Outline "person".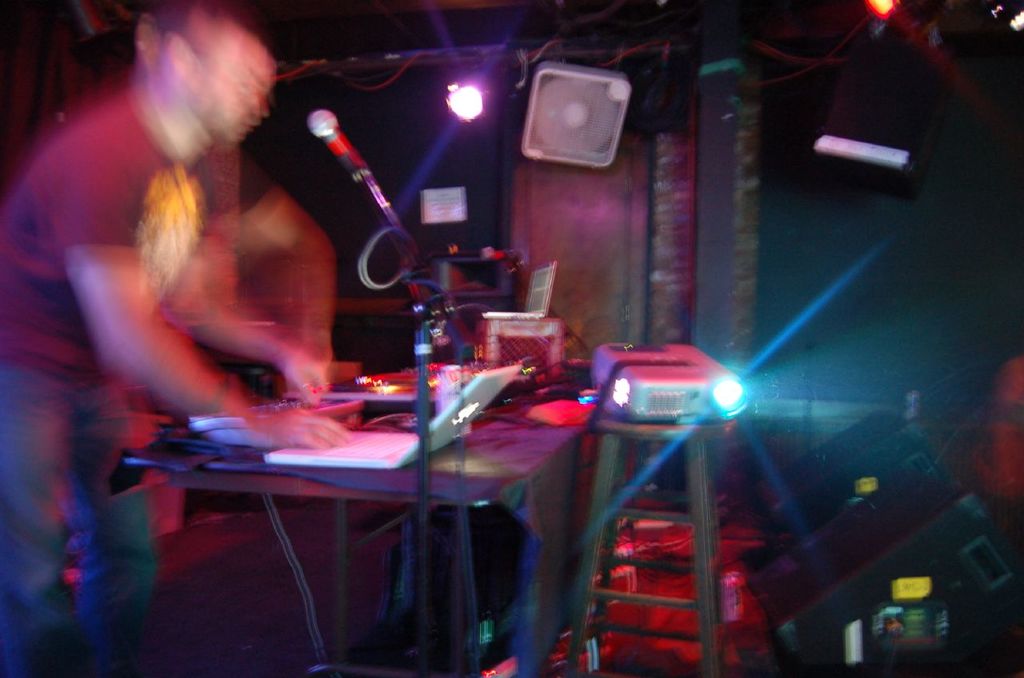
Outline: box=[10, 0, 347, 666].
